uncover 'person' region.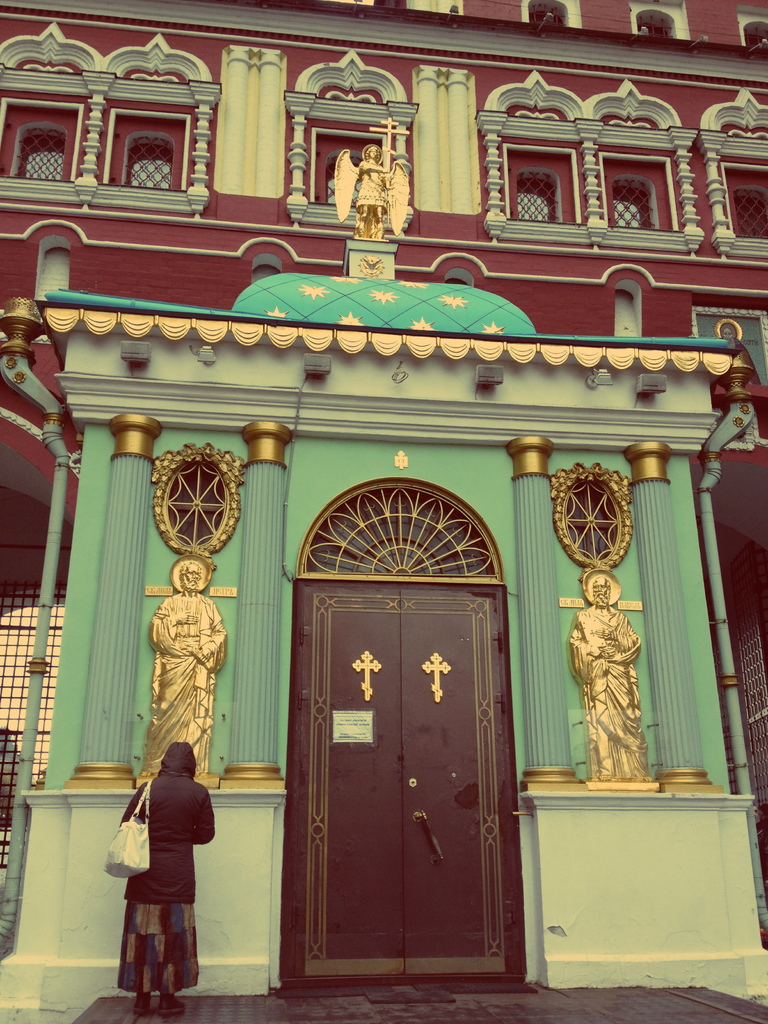
Uncovered: [x1=565, y1=571, x2=648, y2=777].
